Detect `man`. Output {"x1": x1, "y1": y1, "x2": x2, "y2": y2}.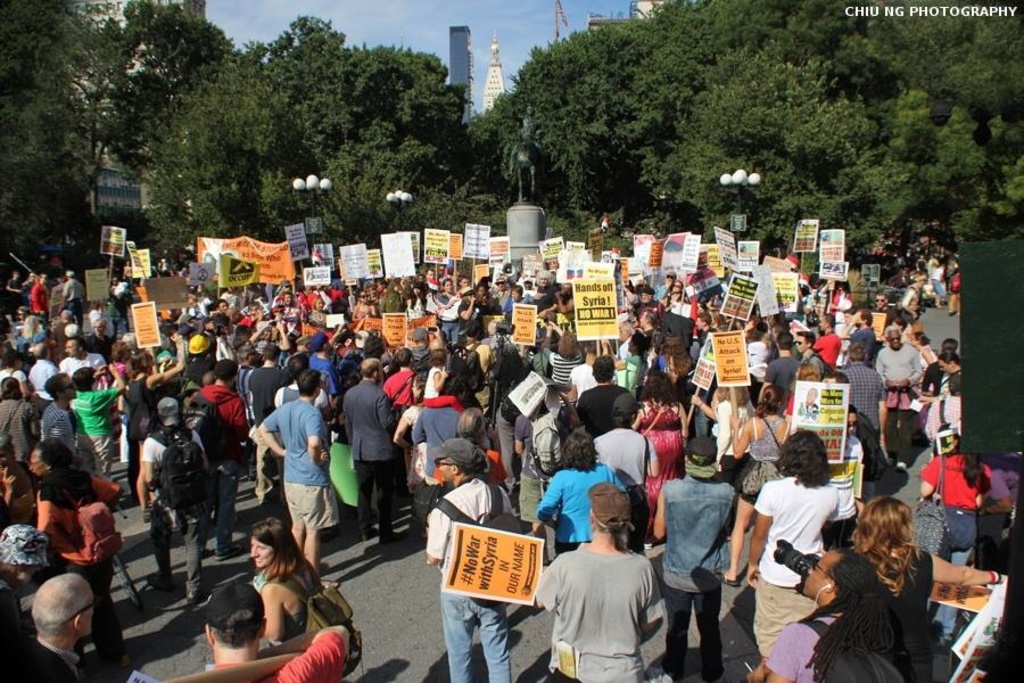
{"x1": 652, "y1": 435, "x2": 737, "y2": 682}.
